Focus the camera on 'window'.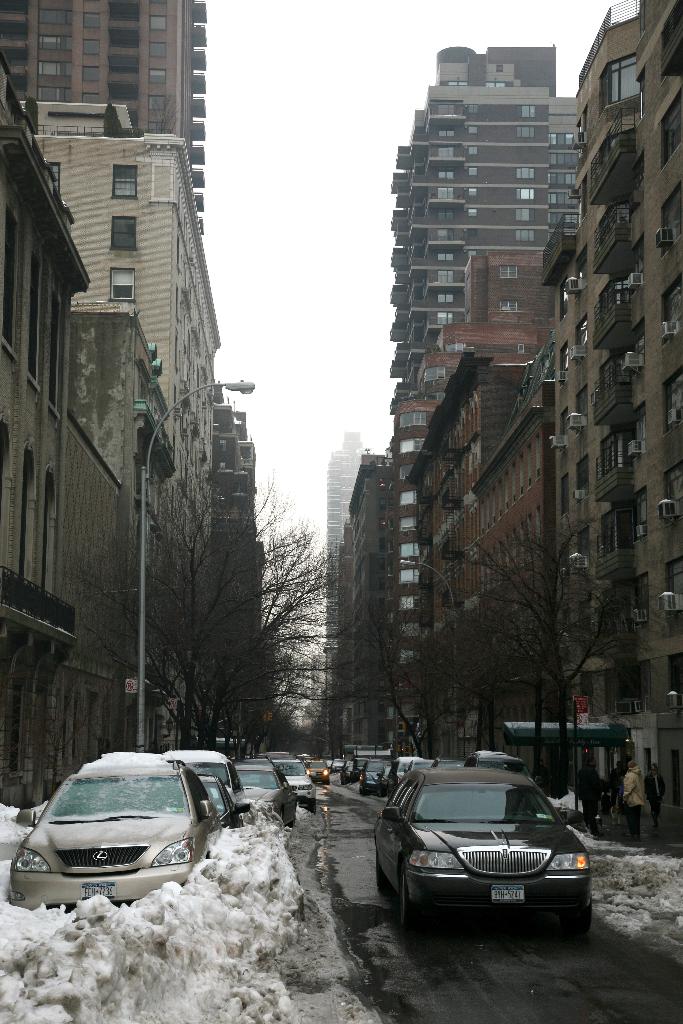
Focus region: [111, 166, 140, 196].
